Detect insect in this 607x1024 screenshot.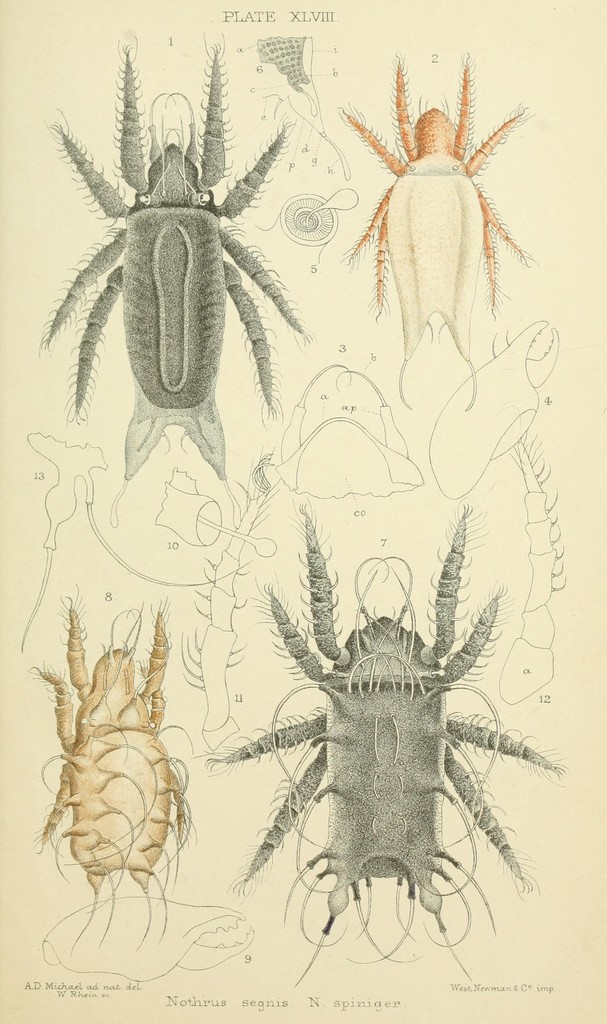
Detection: bbox=(343, 56, 548, 406).
